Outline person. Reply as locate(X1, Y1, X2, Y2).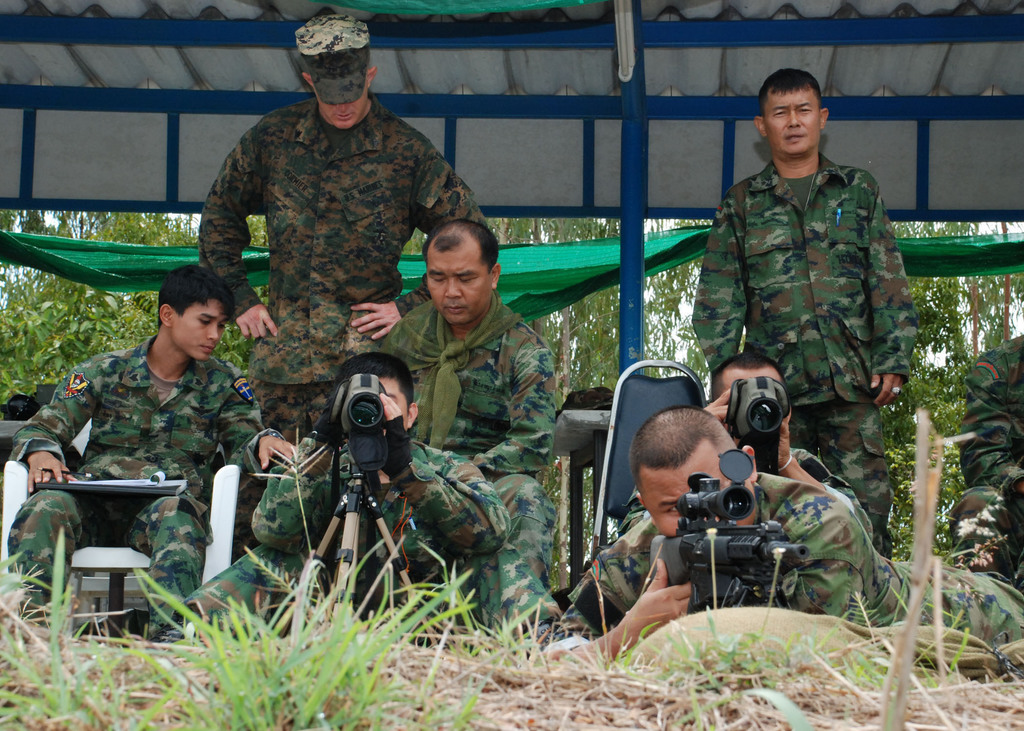
locate(152, 347, 567, 657).
